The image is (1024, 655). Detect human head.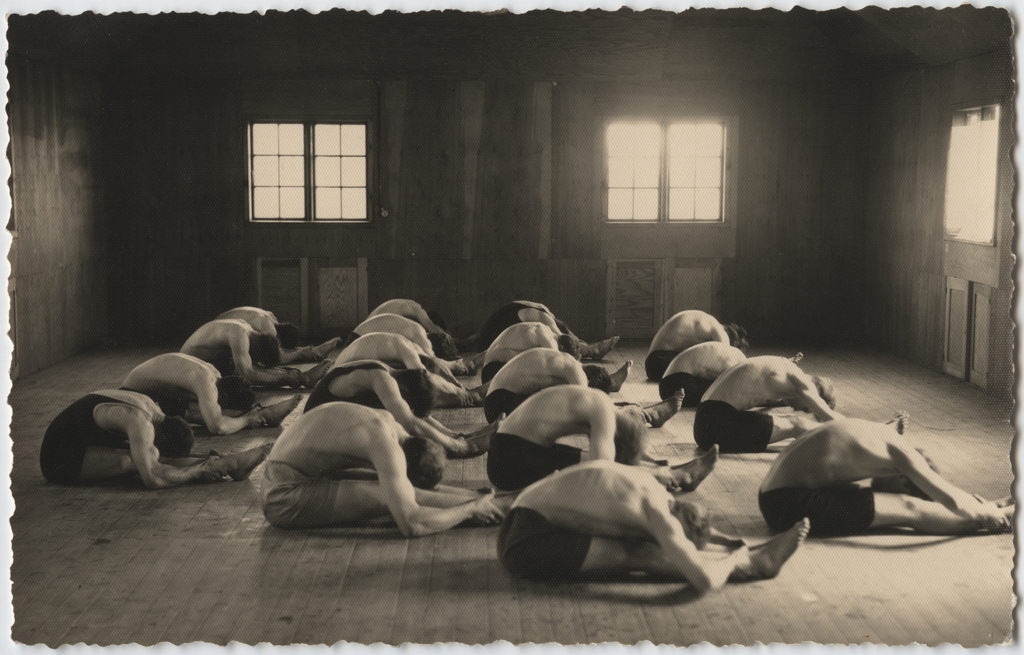
Detection: left=721, top=323, right=746, bottom=352.
